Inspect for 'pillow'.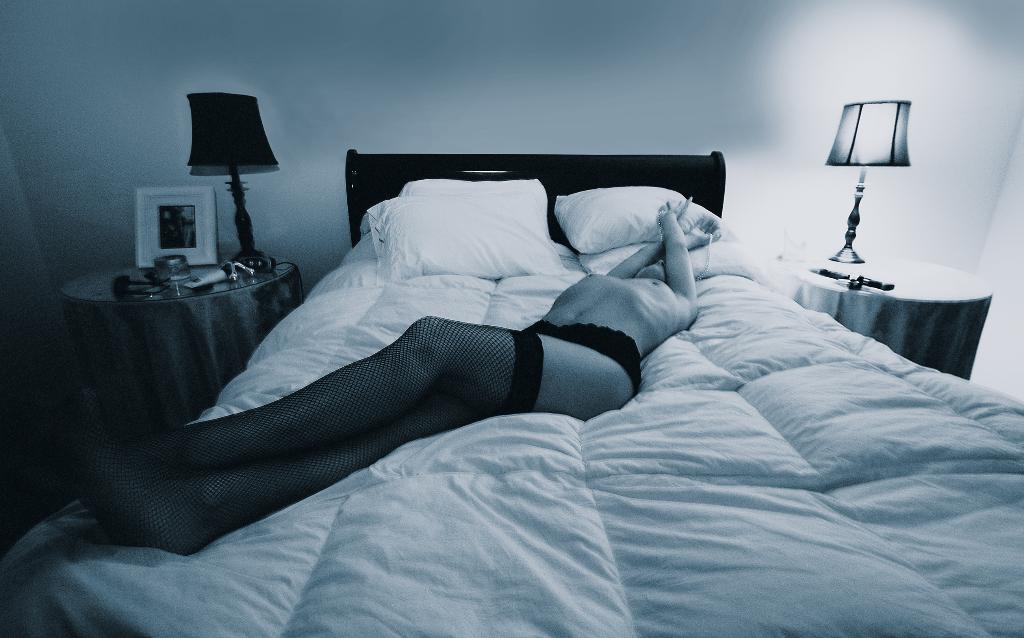
Inspection: (x1=559, y1=177, x2=717, y2=250).
